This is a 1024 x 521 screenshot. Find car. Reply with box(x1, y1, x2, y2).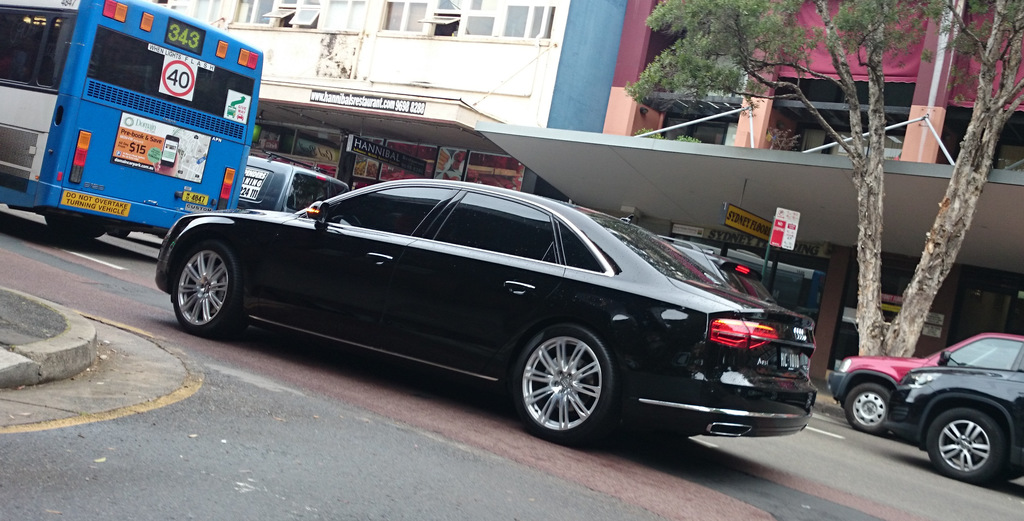
box(657, 231, 783, 310).
